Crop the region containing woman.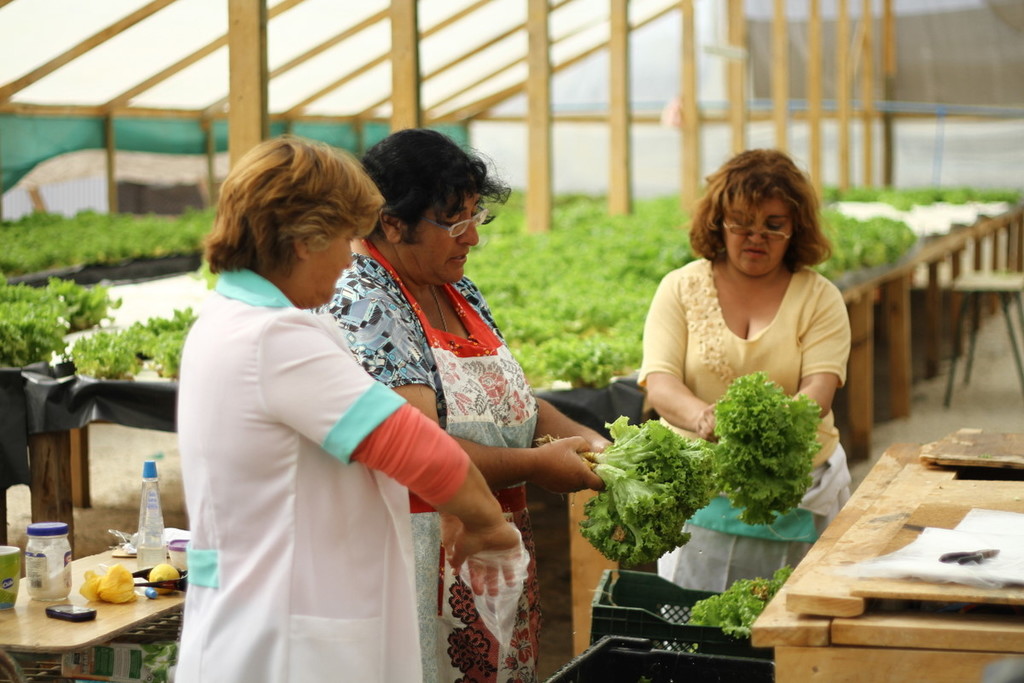
Crop region: 170/132/529/682.
